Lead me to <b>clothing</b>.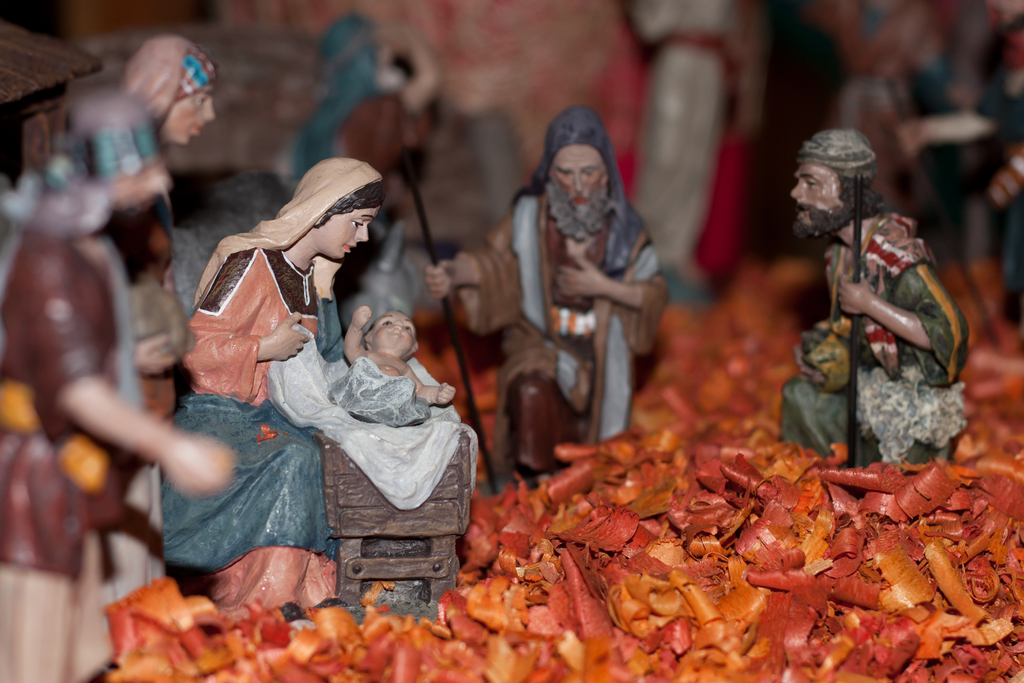
Lead to <bbox>164, 191, 423, 593</bbox>.
